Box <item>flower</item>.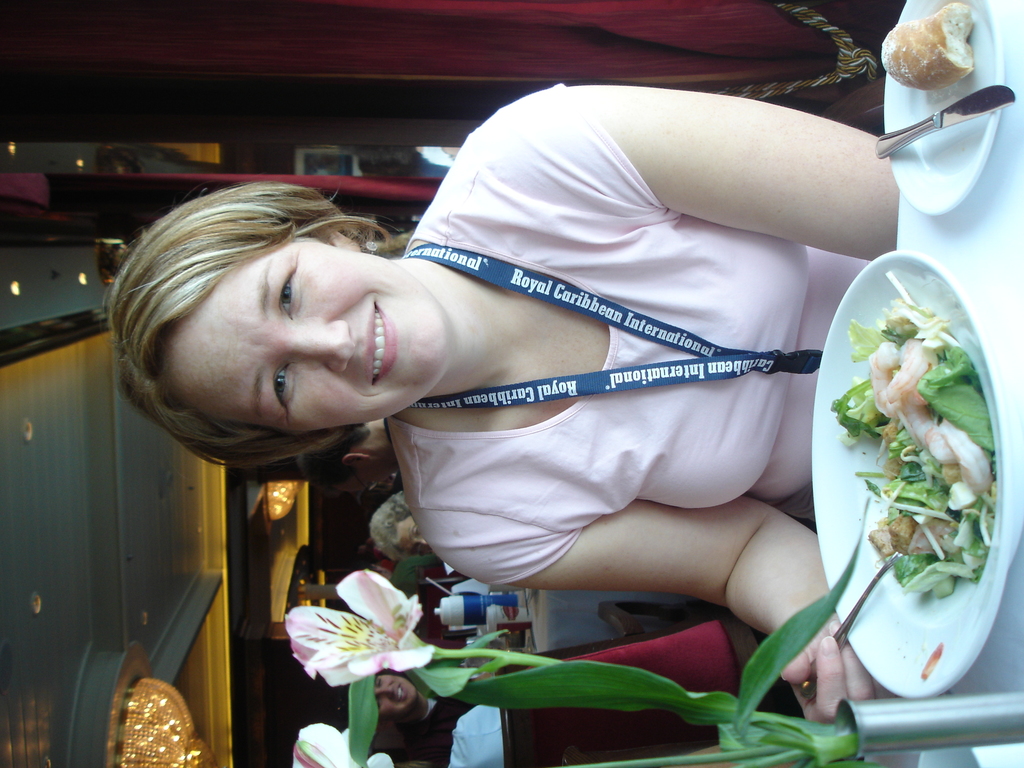
{"x1": 287, "y1": 565, "x2": 447, "y2": 687}.
